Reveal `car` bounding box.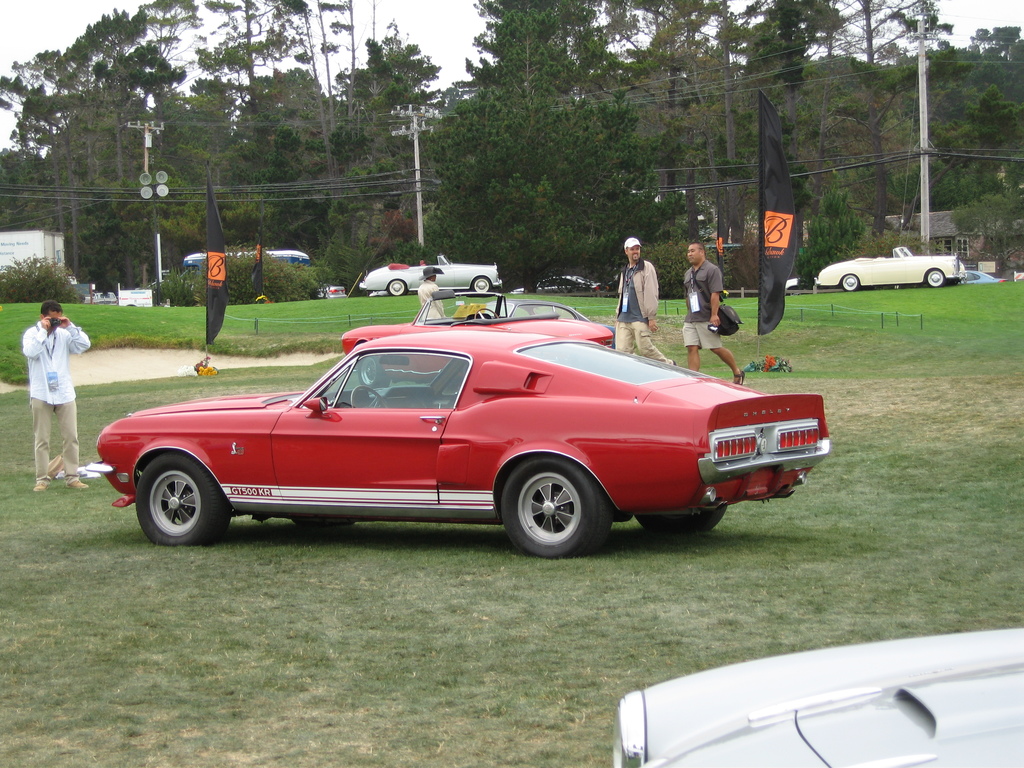
Revealed: <bbox>804, 236, 972, 290</bbox>.
